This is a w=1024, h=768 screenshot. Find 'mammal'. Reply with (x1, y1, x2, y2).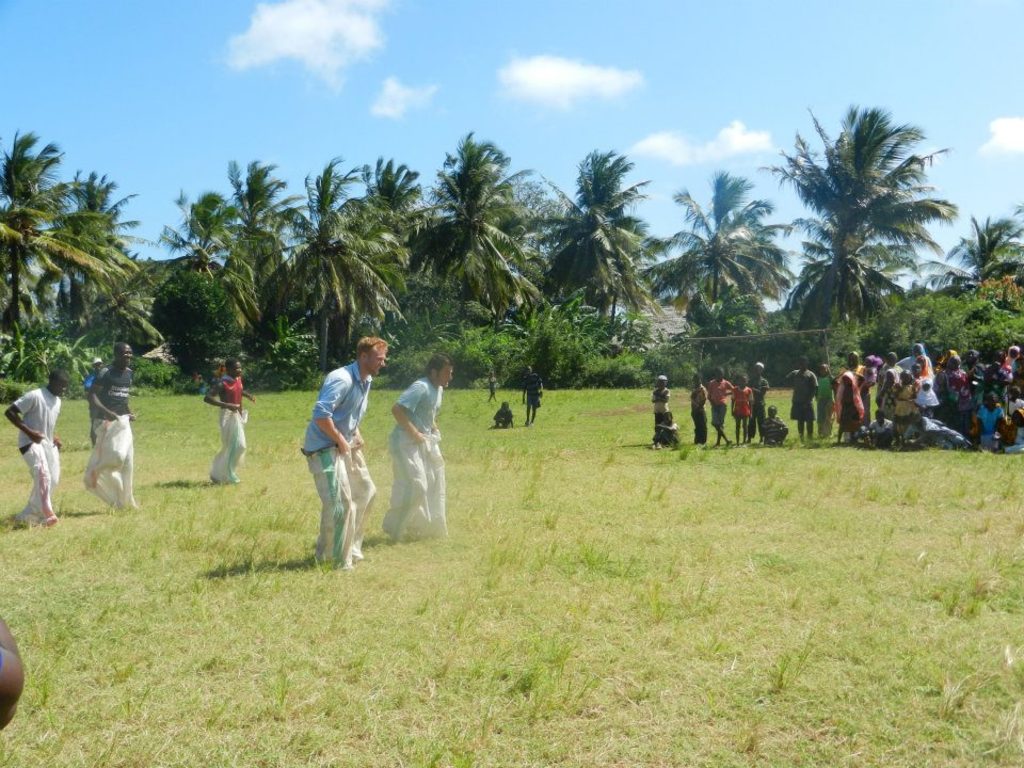
(758, 399, 790, 446).
